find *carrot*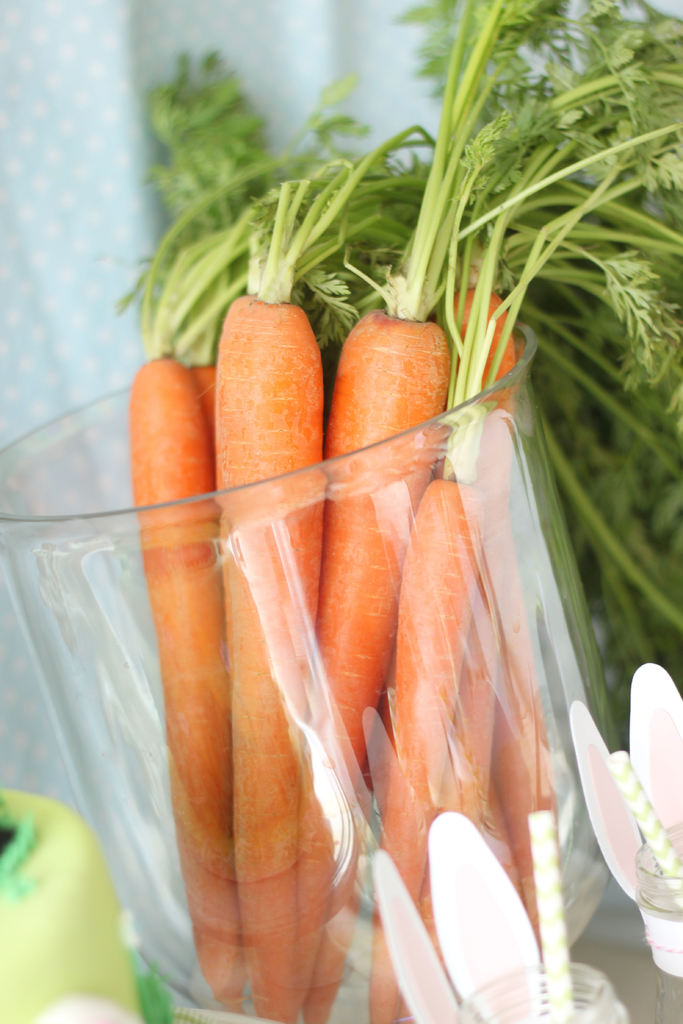
[left=479, top=406, right=589, bottom=922]
